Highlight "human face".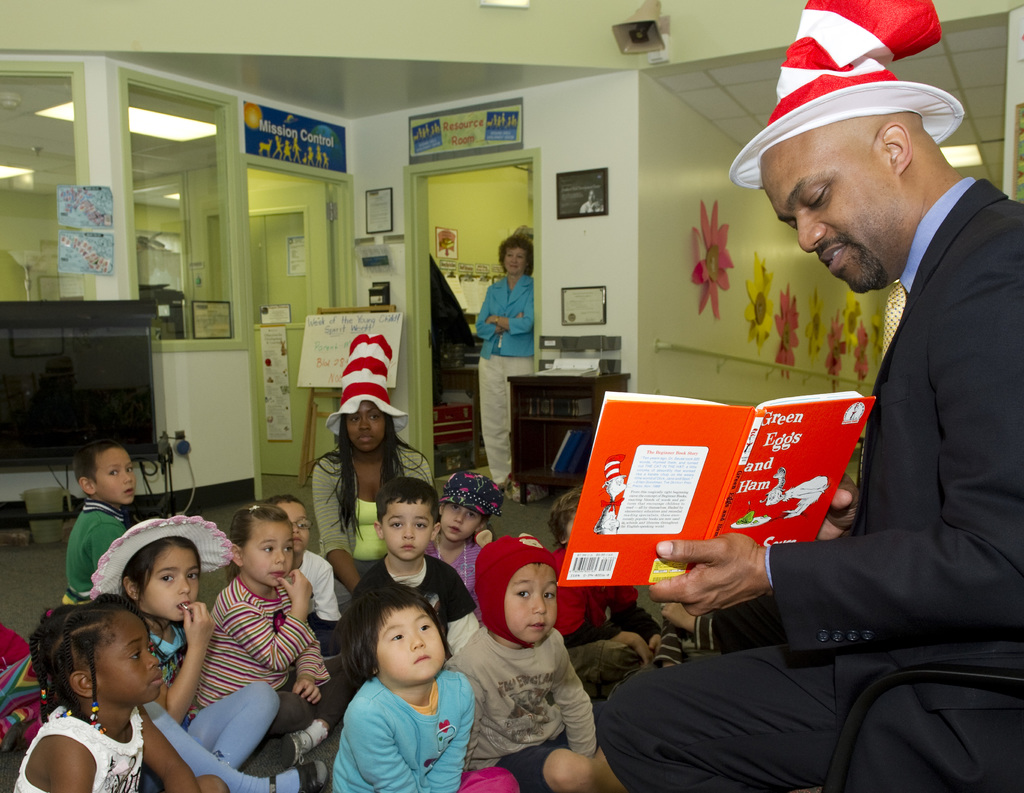
Highlighted region: [94, 447, 139, 499].
